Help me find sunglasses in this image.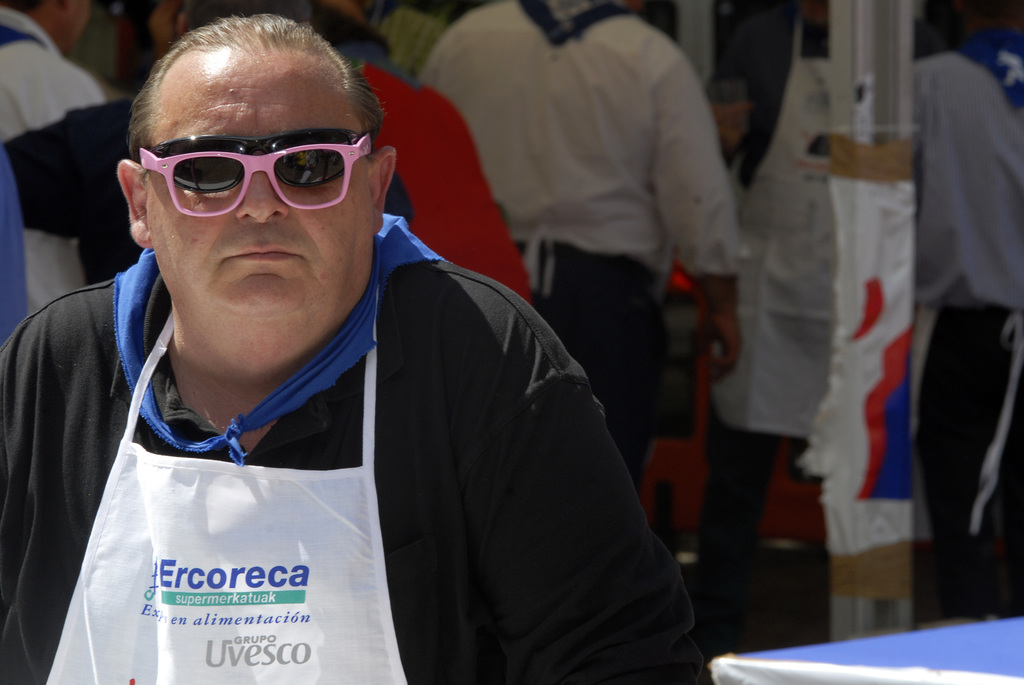
Found it: 150:129:364:194.
